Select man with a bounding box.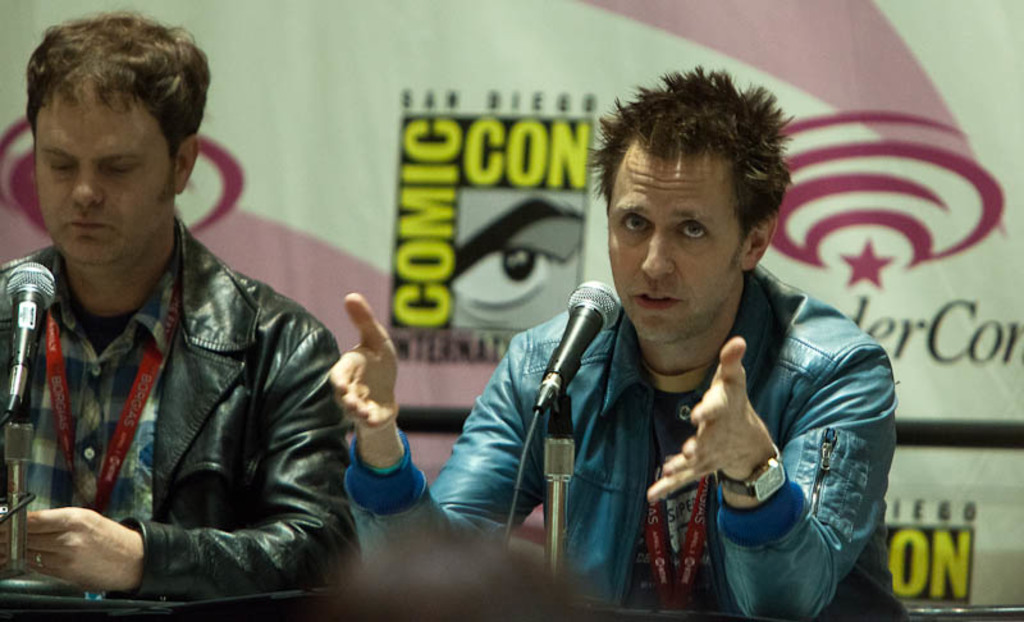
[323, 59, 910, 621].
